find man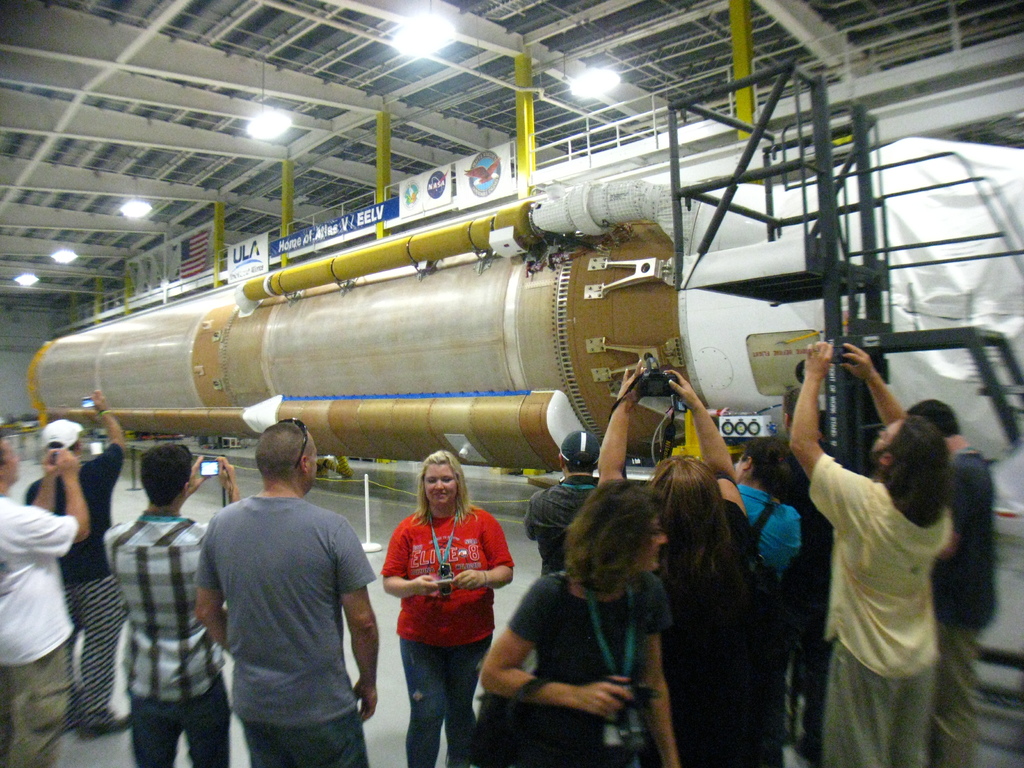
left=180, top=426, right=385, bottom=764
